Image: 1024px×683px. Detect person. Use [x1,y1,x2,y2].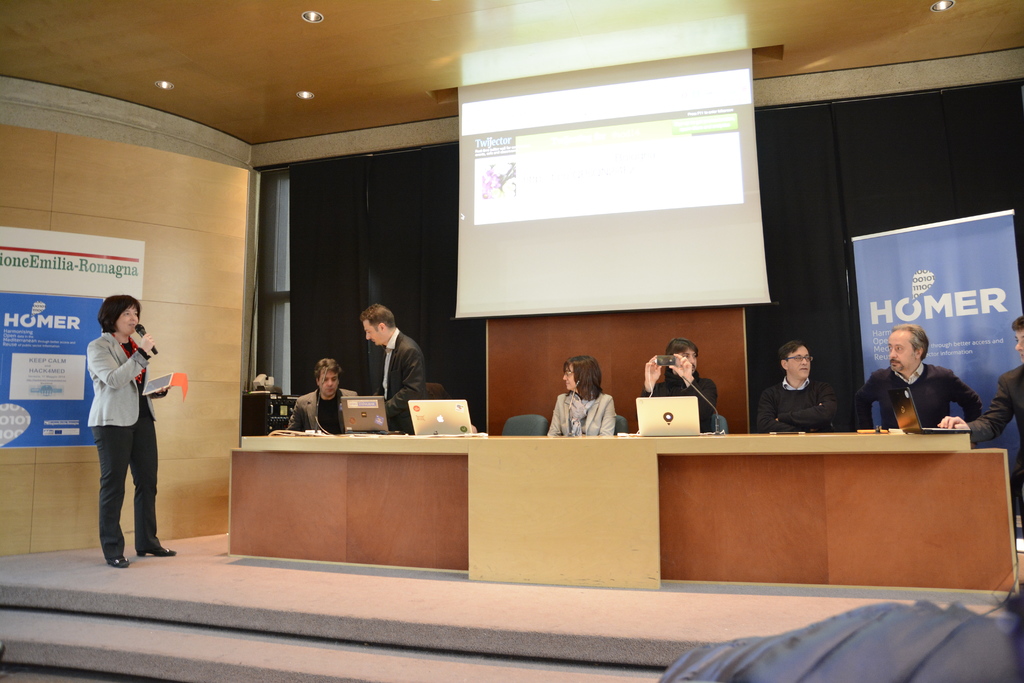
[639,340,720,437].
